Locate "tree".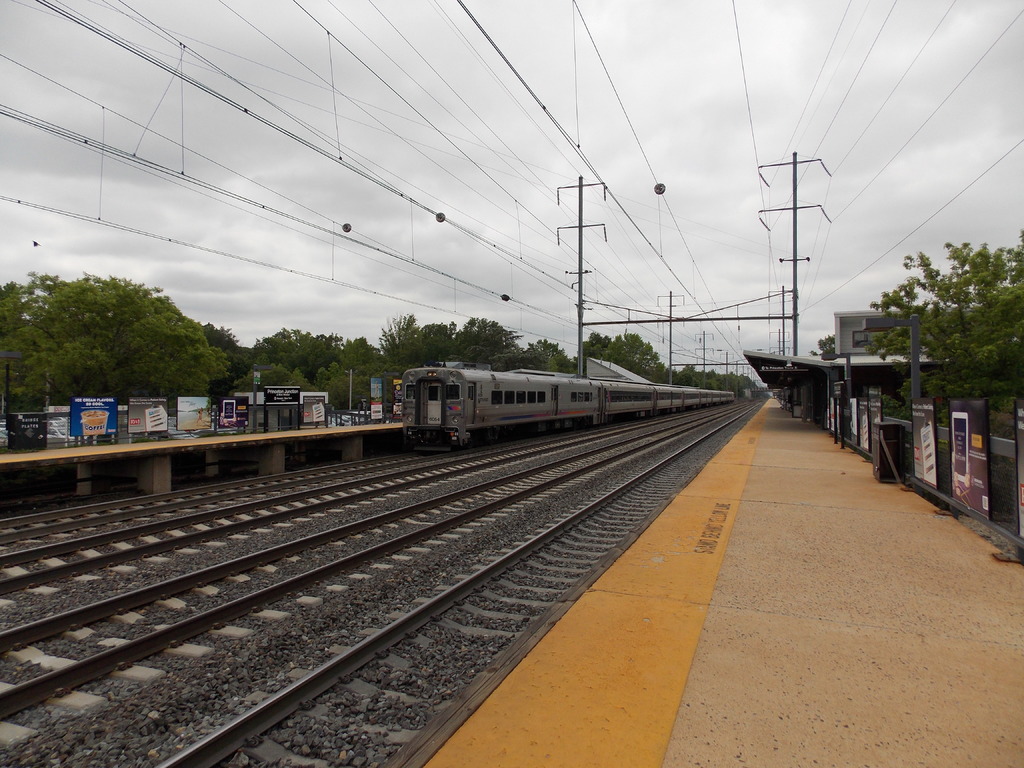
Bounding box: <box>600,331,665,382</box>.
